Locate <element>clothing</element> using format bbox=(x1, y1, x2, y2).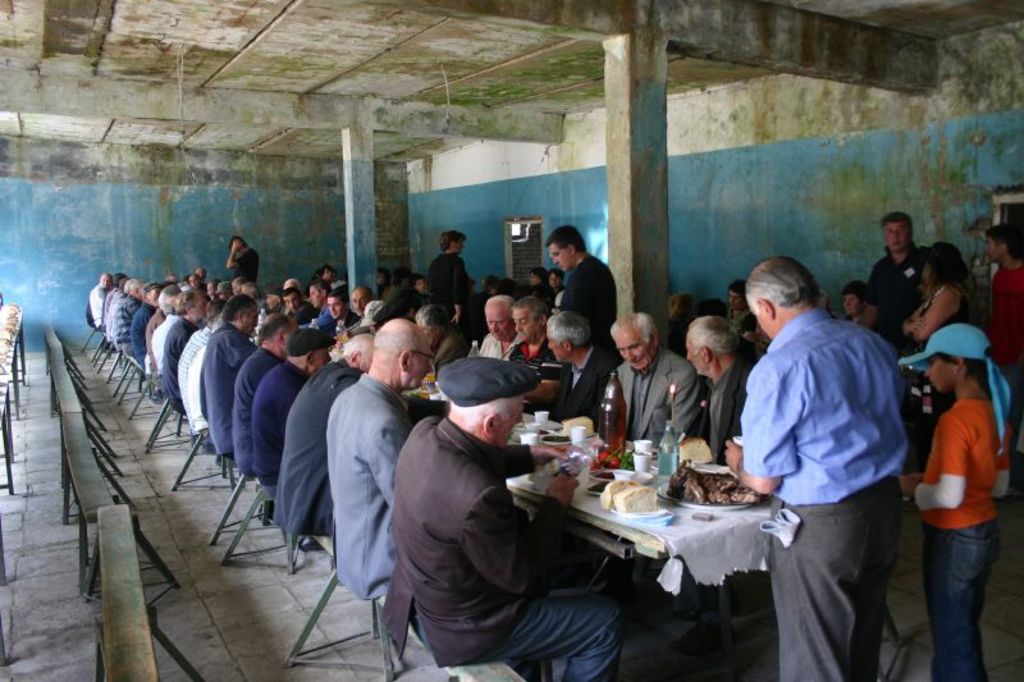
bbox=(507, 331, 557, 369).
